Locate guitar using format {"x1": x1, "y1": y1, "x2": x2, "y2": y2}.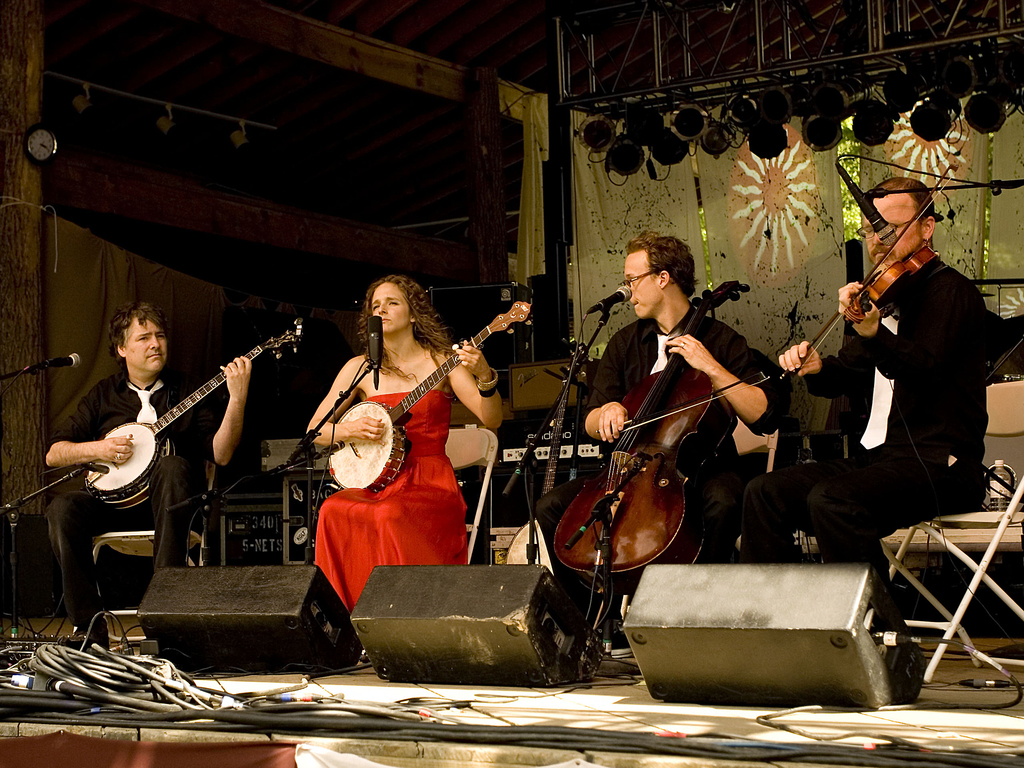
{"x1": 83, "y1": 316, "x2": 303, "y2": 500}.
